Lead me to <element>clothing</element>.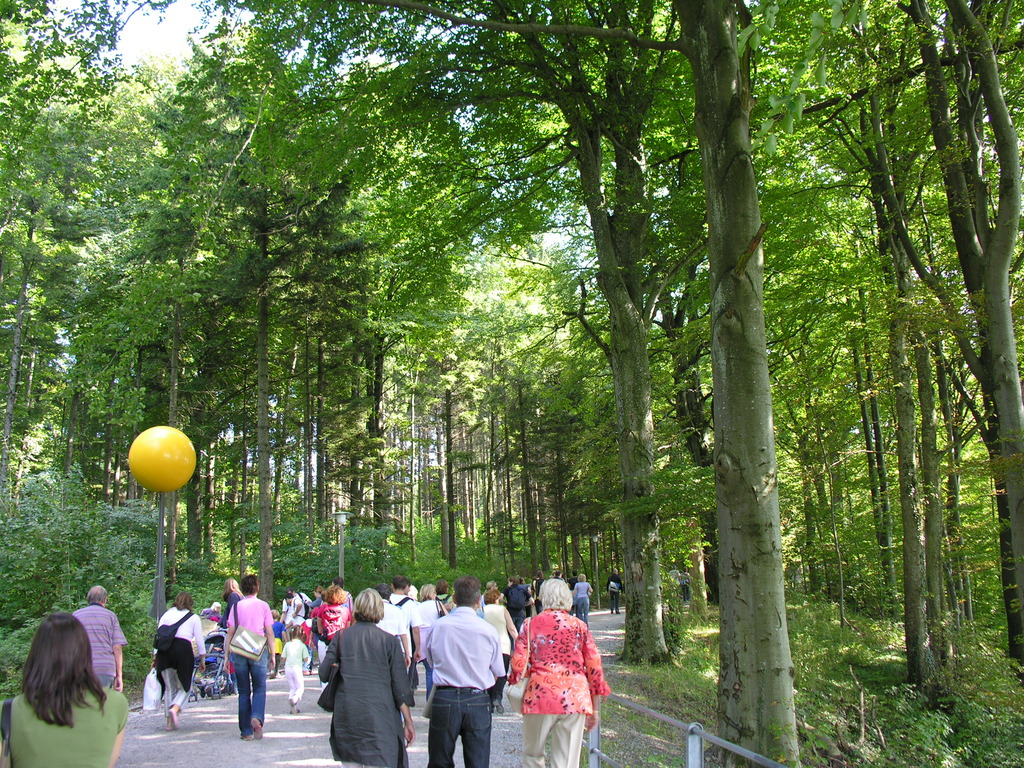
Lead to bbox=(287, 598, 306, 625).
